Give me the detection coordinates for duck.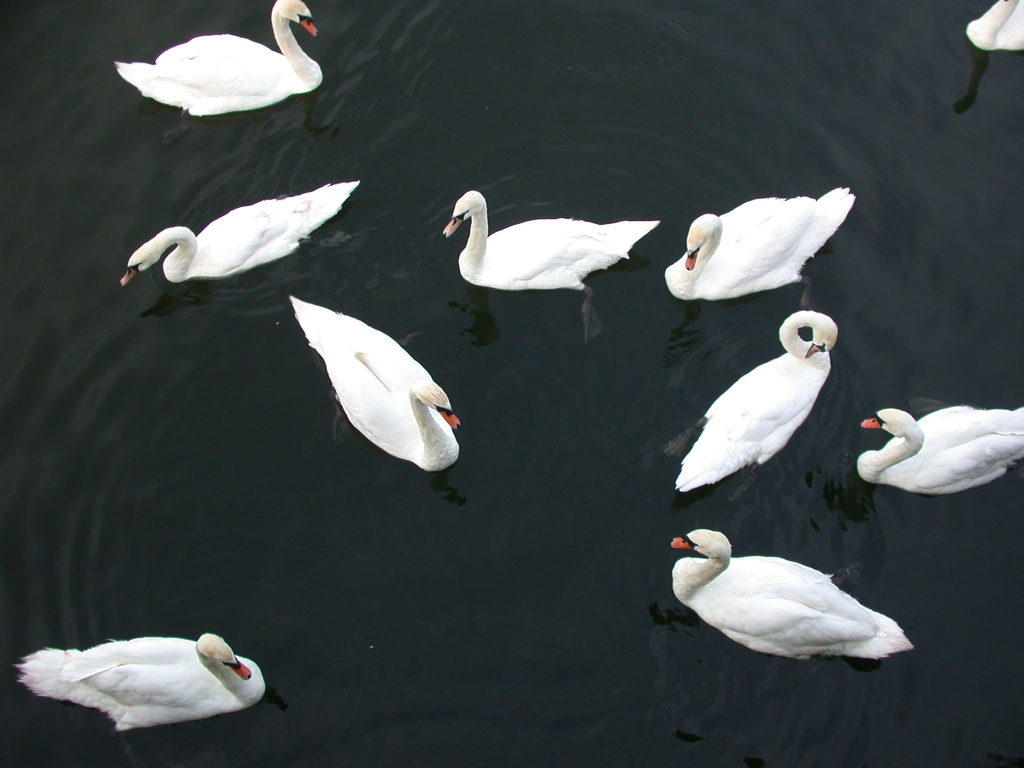
671 312 835 495.
